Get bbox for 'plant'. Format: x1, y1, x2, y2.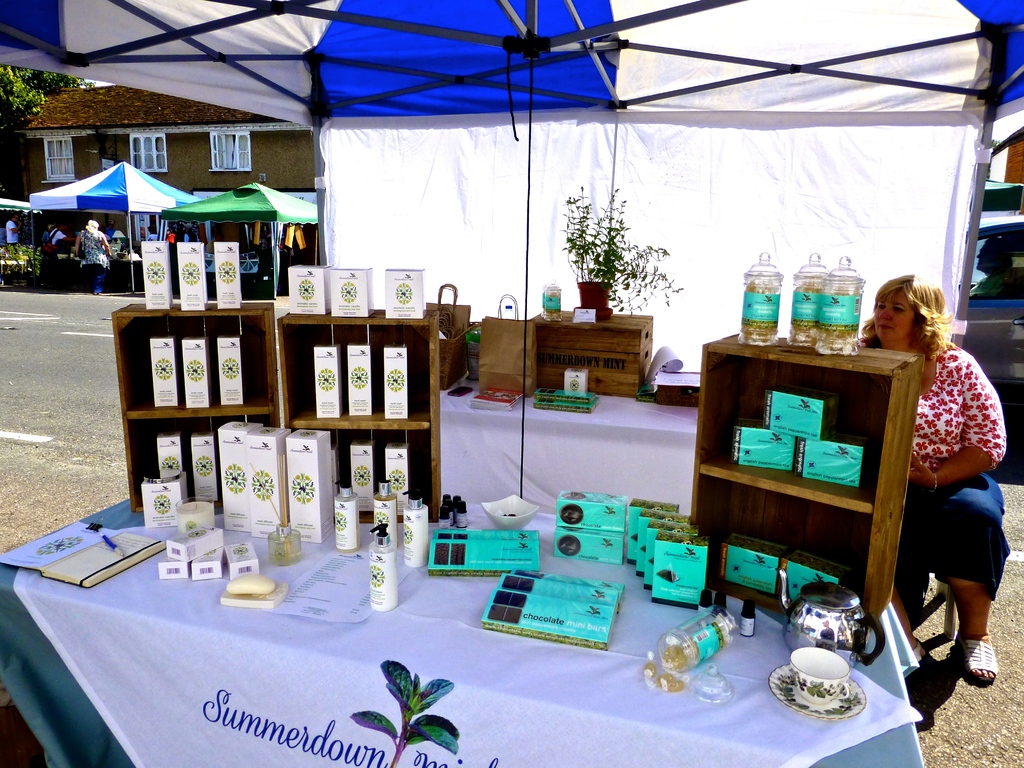
351, 660, 469, 767.
